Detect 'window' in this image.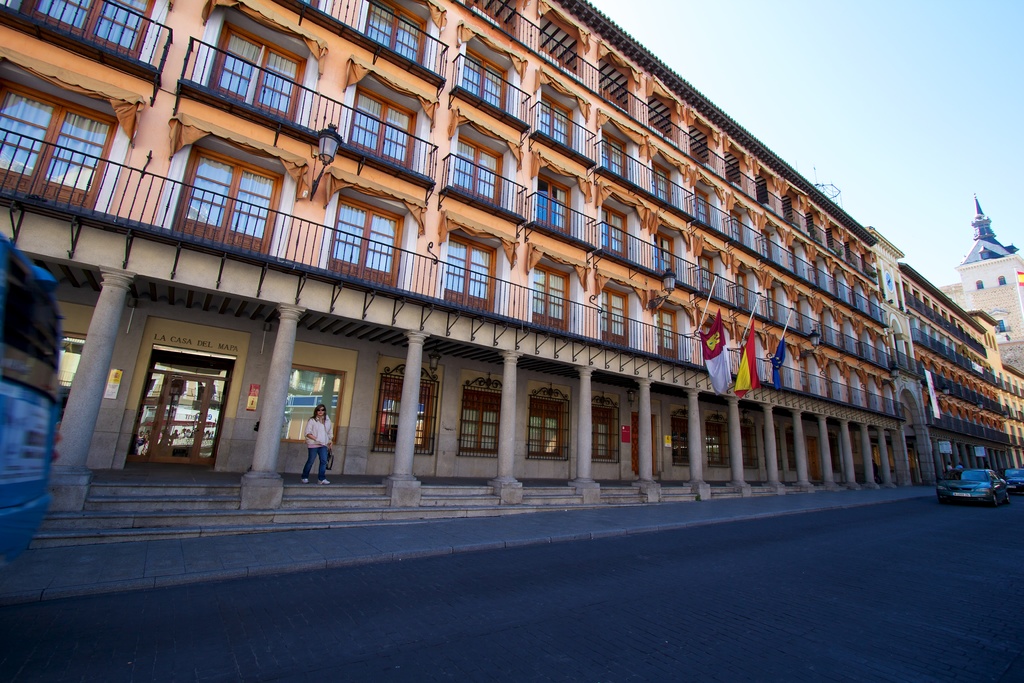
Detection: [740,425,760,468].
